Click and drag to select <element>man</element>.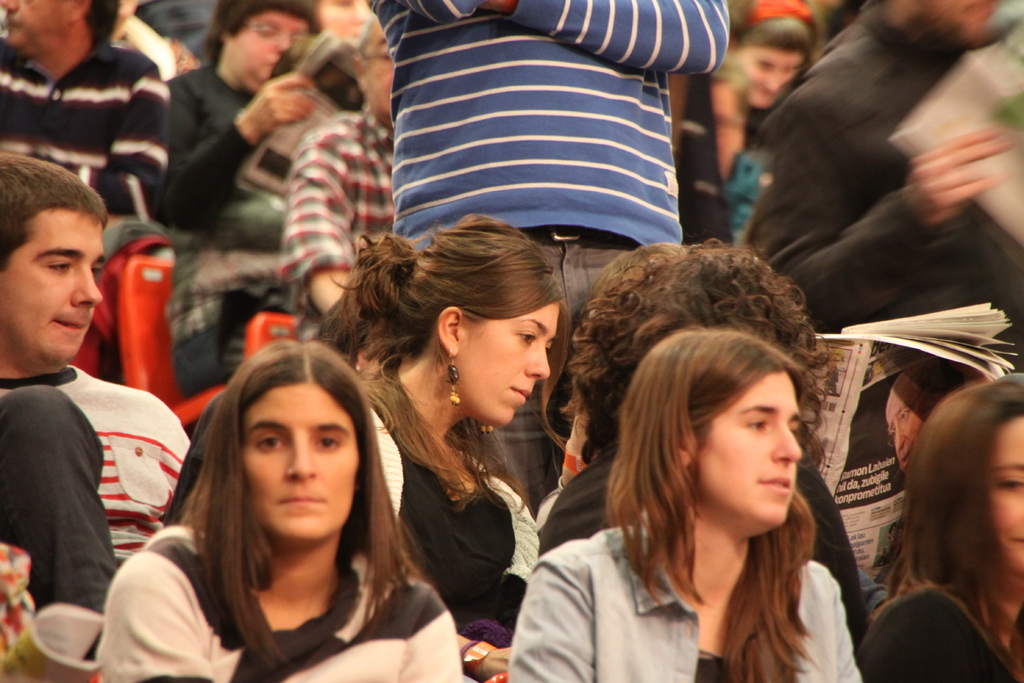
Selection: rect(0, 196, 173, 682).
